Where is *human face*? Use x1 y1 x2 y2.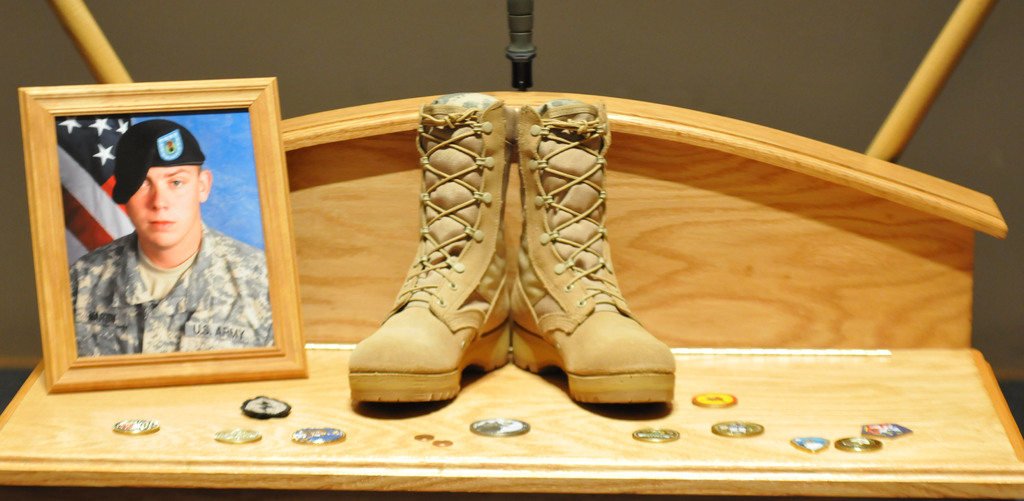
123 161 199 252.
